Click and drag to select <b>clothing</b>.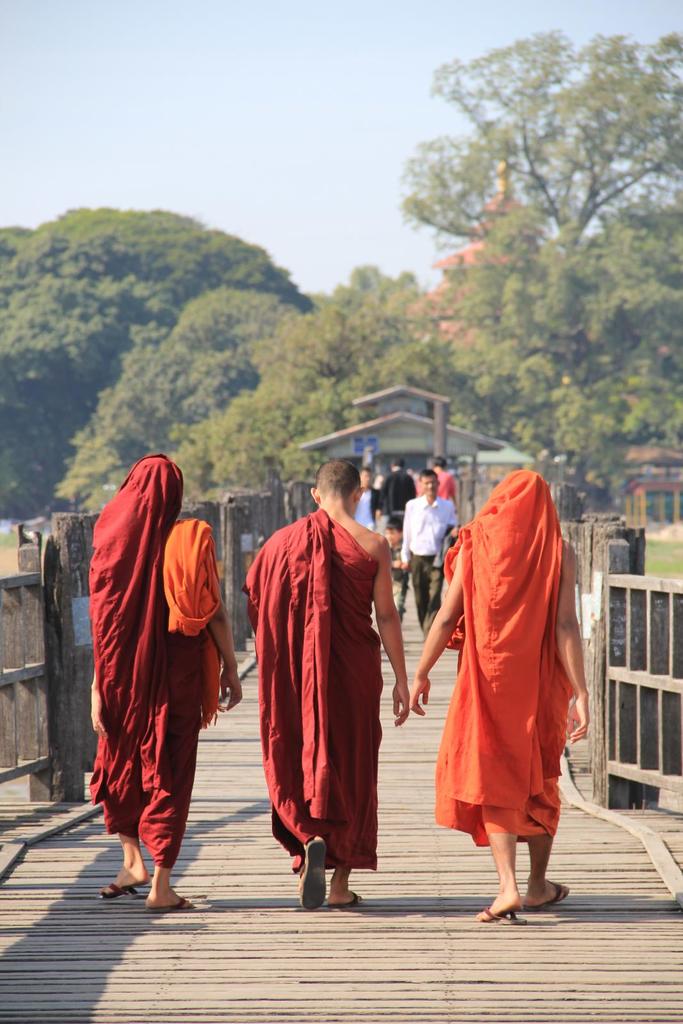
Selection: box(401, 487, 455, 634).
